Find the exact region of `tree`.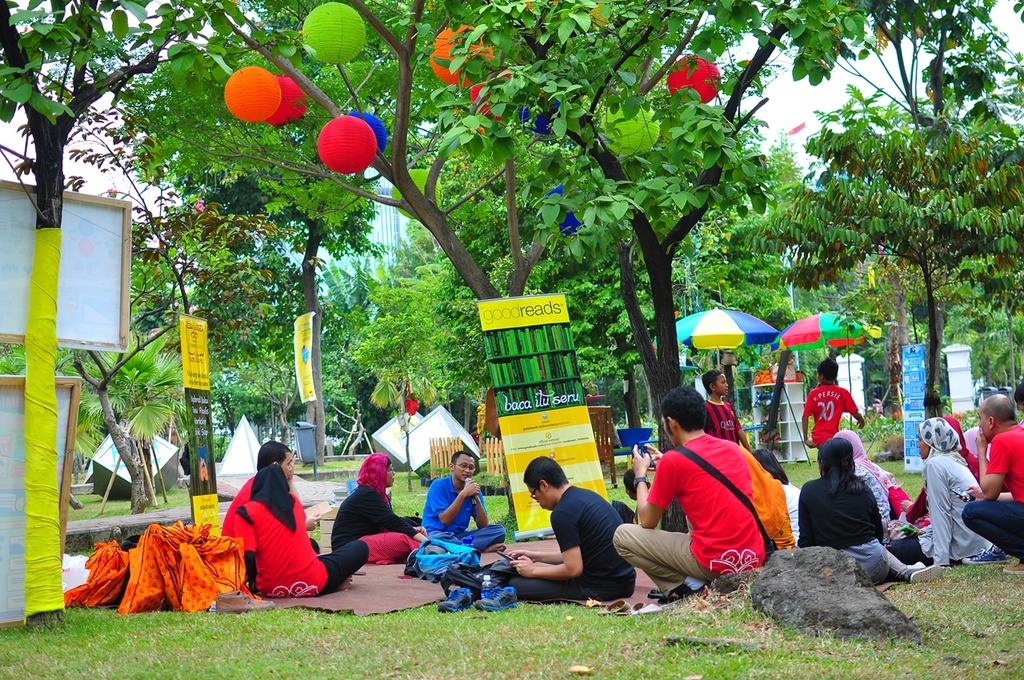
Exact region: select_region(0, 0, 241, 614).
